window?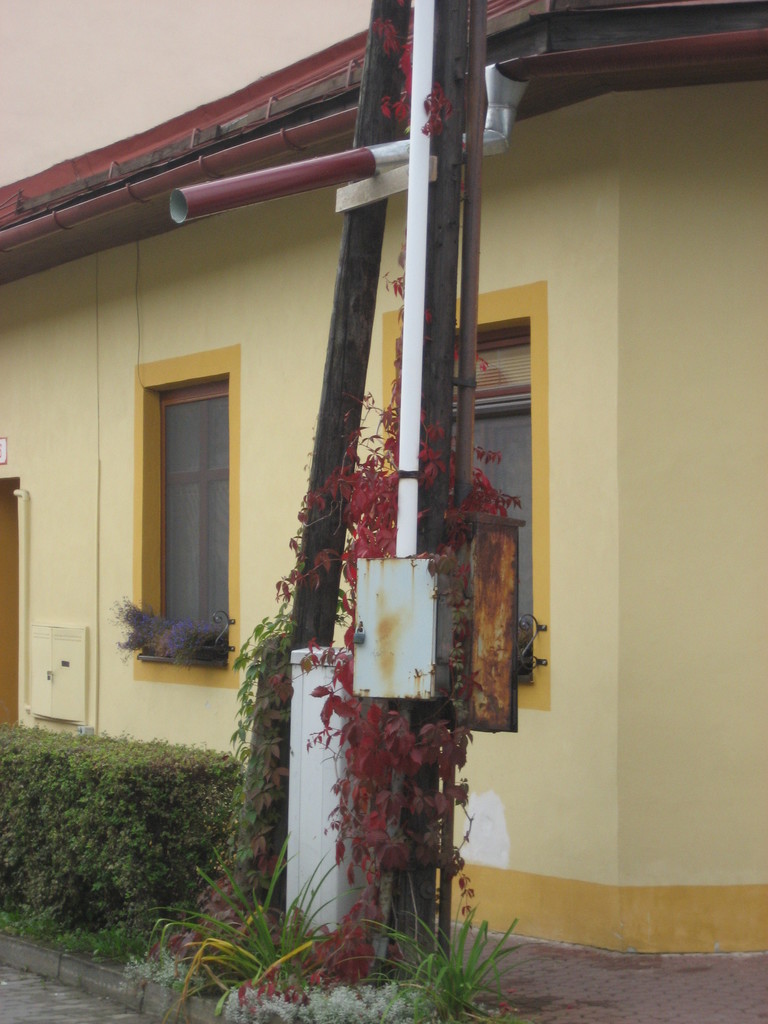
l=134, t=330, r=243, b=636
